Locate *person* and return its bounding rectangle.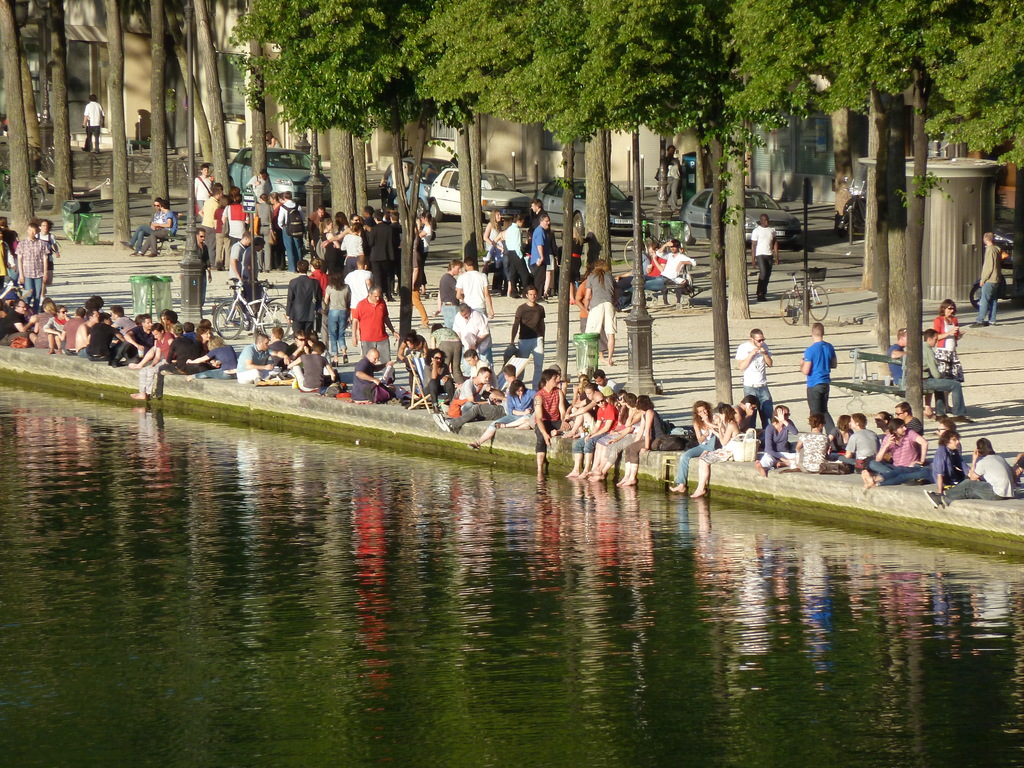
detection(396, 325, 425, 392).
